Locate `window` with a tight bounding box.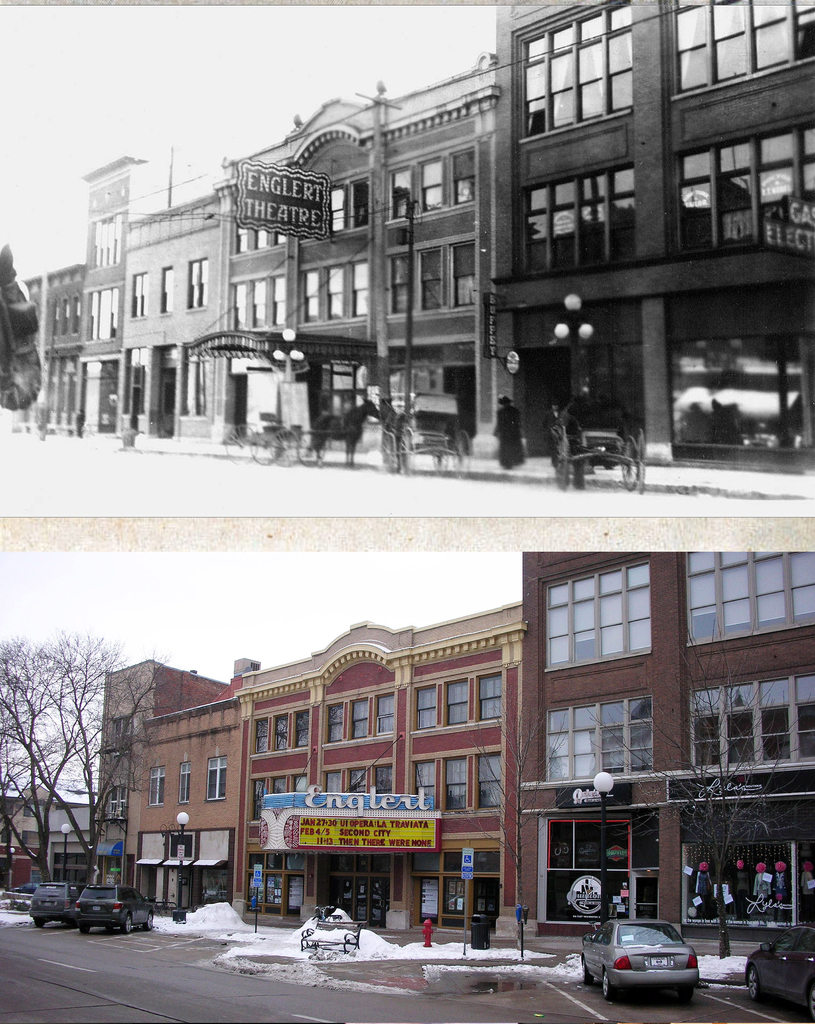
{"x1": 332, "y1": 184, "x2": 347, "y2": 231}.
